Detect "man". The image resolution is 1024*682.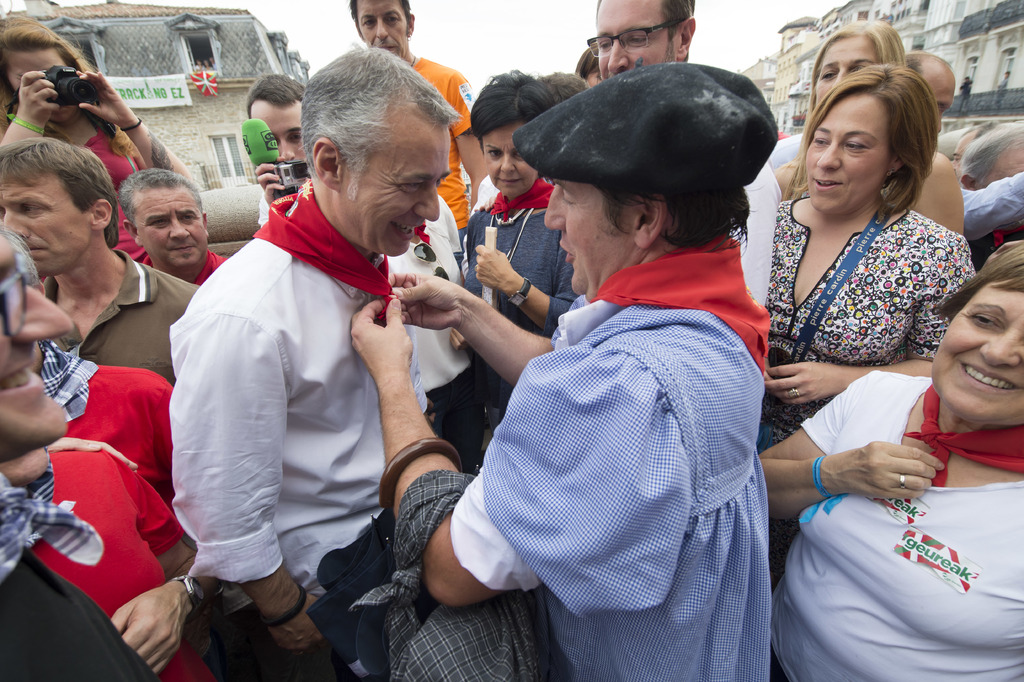
596, 0, 778, 312.
